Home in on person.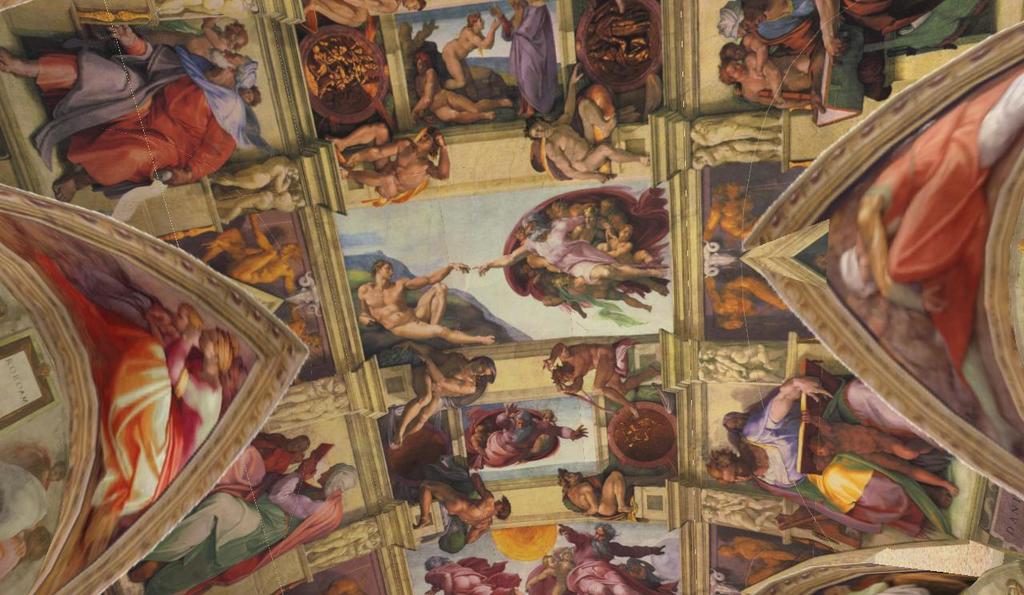
Homed in at (557, 465, 672, 517).
